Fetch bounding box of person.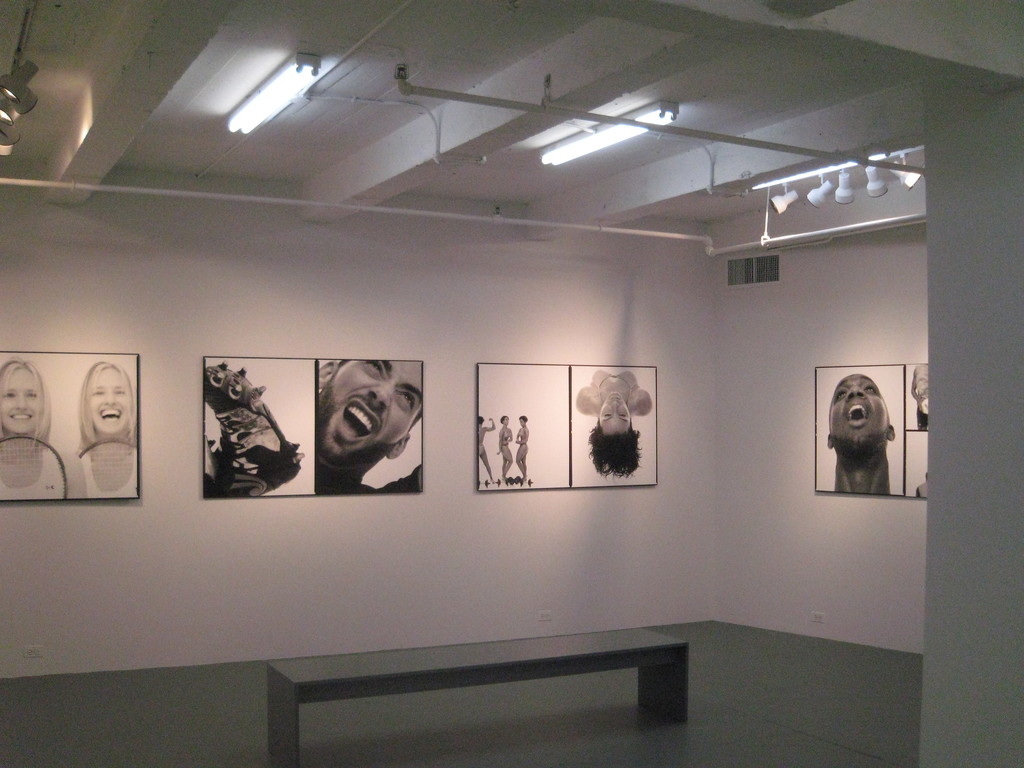
Bbox: 0/364/91/501.
